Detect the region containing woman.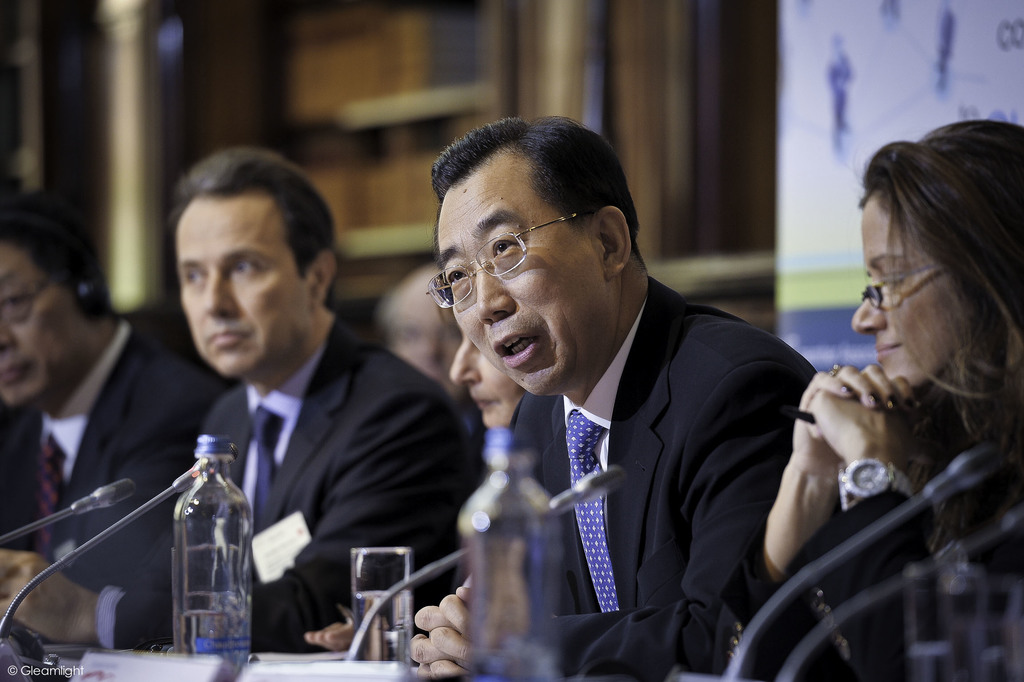
box(296, 327, 527, 668).
